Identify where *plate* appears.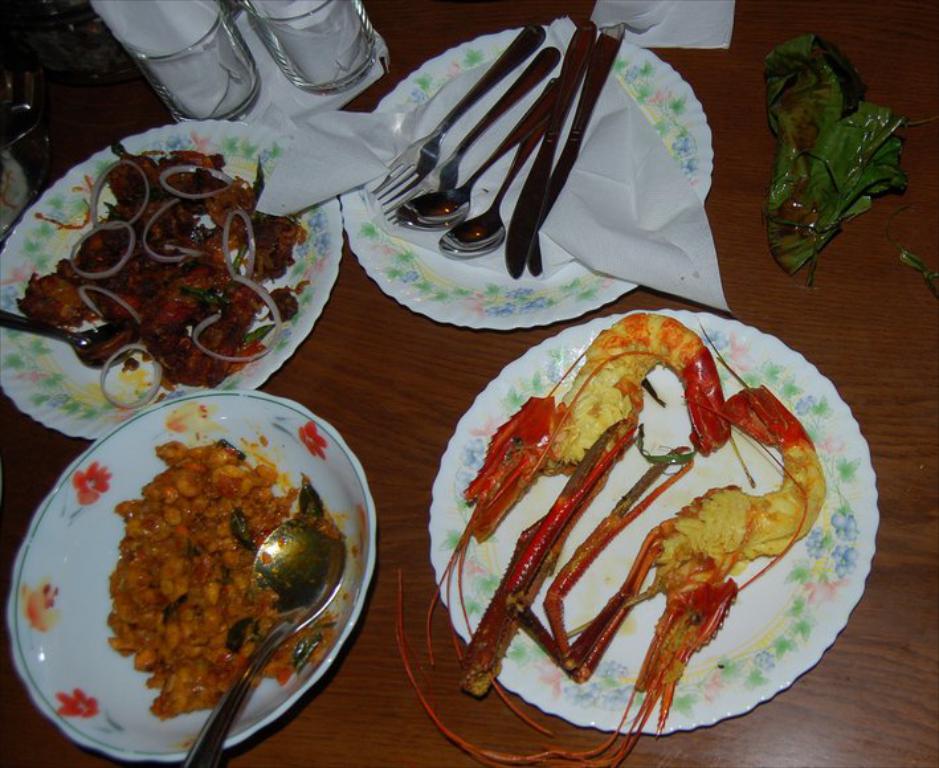
Appears at select_region(425, 302, 886, 718).
